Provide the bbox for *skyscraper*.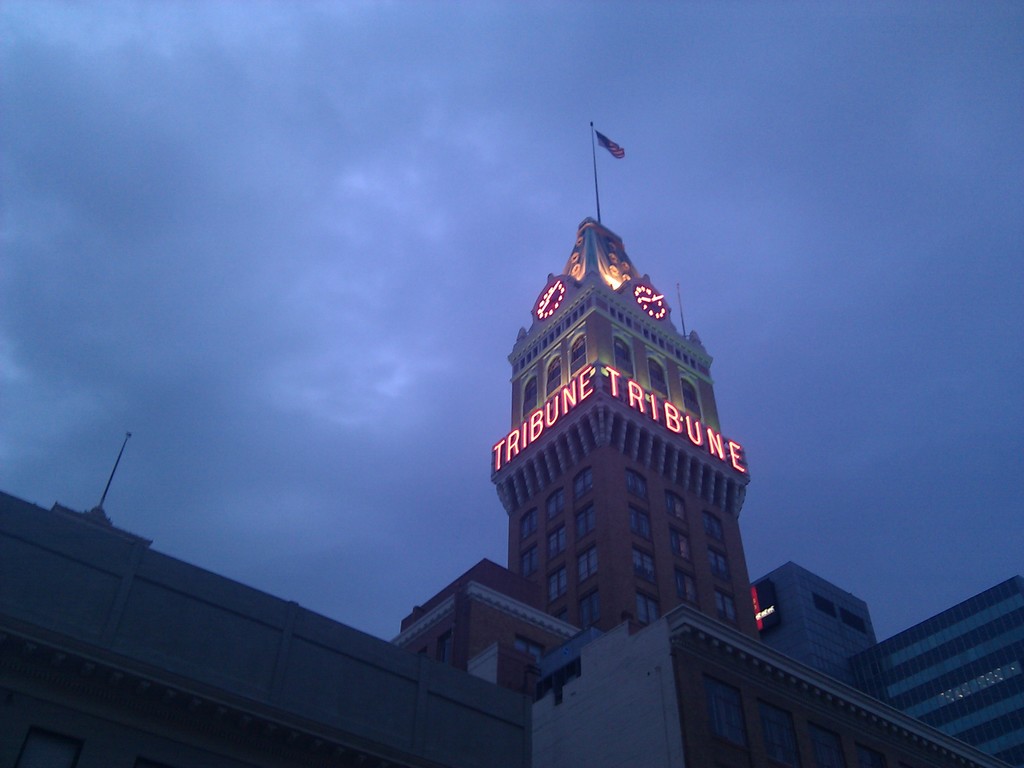
[488,185,760,701].
